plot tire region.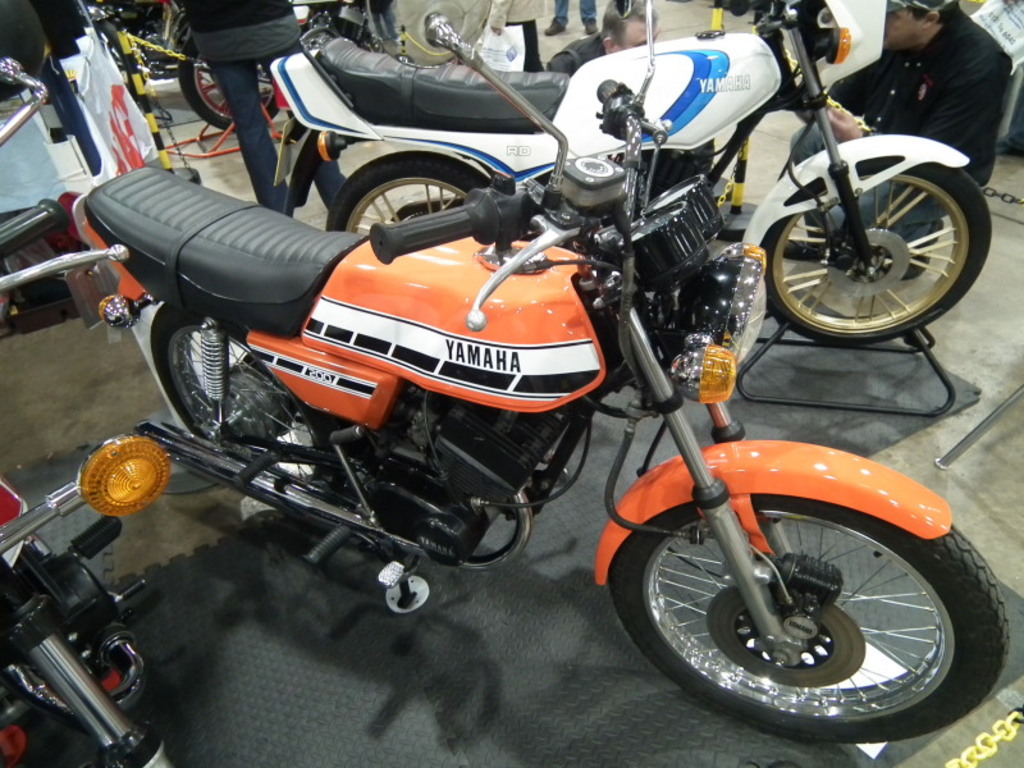
Plotted at crop(760, 155, 992, 347).
